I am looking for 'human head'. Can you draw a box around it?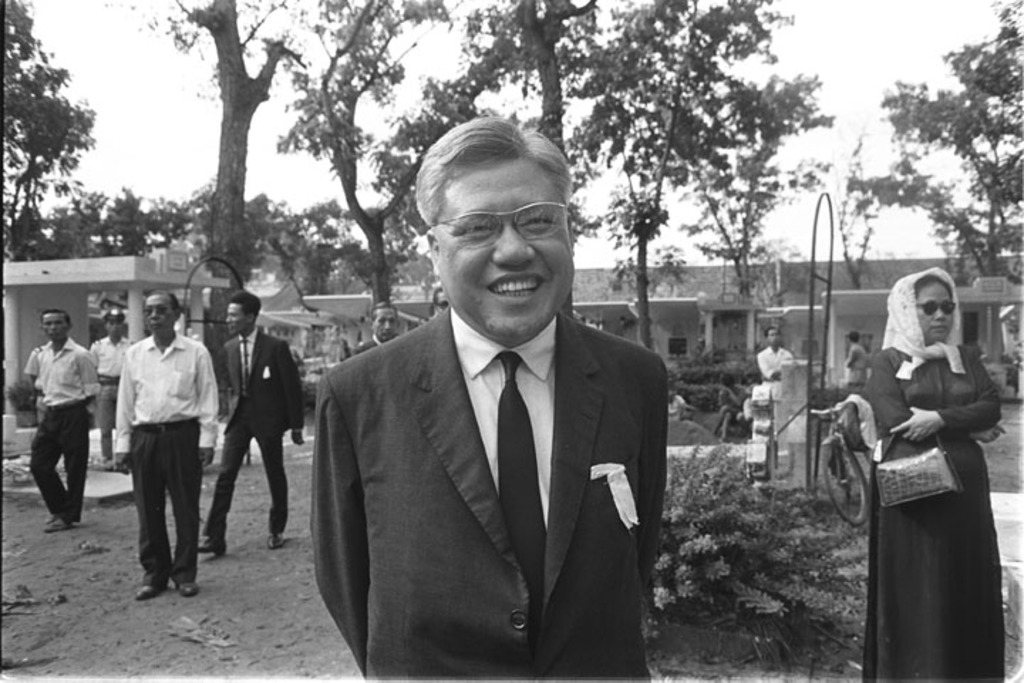
Sure, the bounding box is region(893, 266, 957, 351).
